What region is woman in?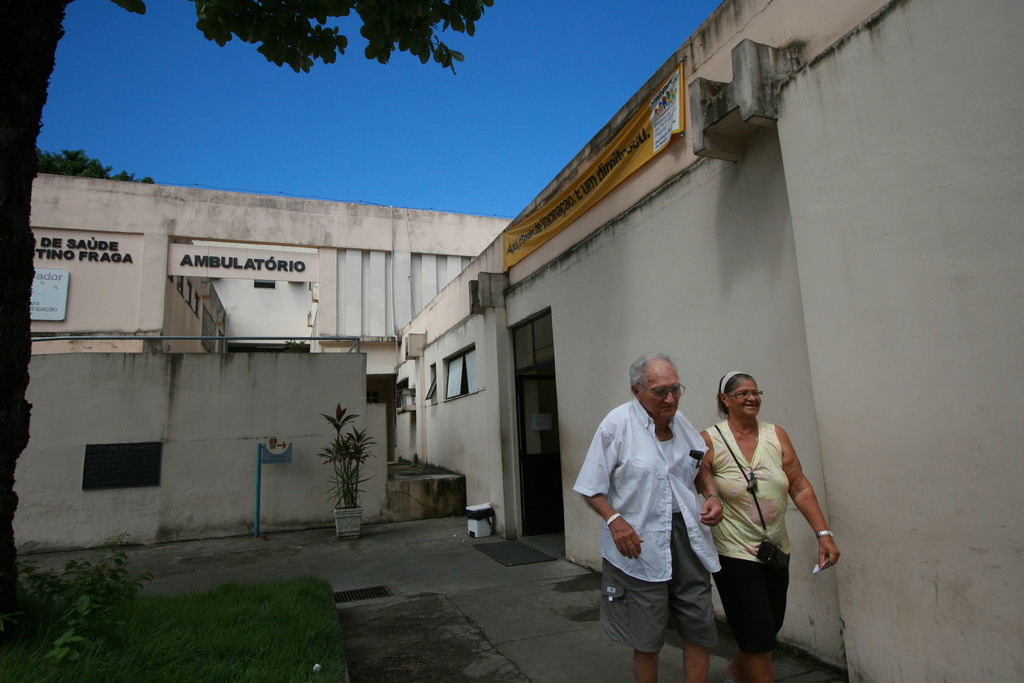
l=692, t=361, r=820, b=671.
